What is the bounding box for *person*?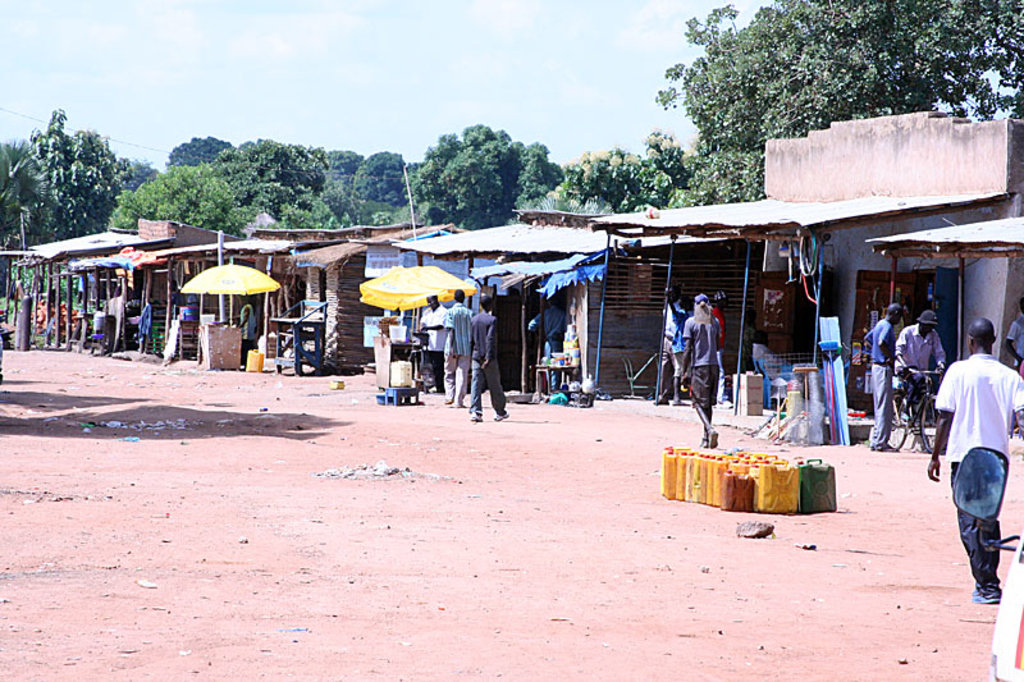
x1=439 y1=289 x2=475 y2=409.
